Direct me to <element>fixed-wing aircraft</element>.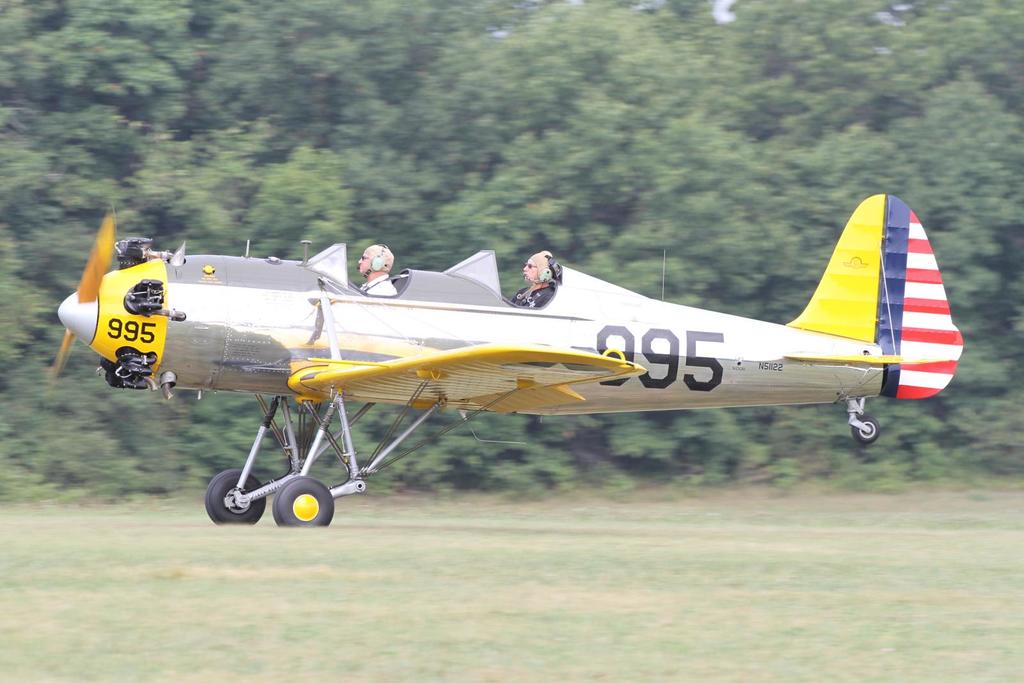
Direction: box(54, 189, 967, 526).
